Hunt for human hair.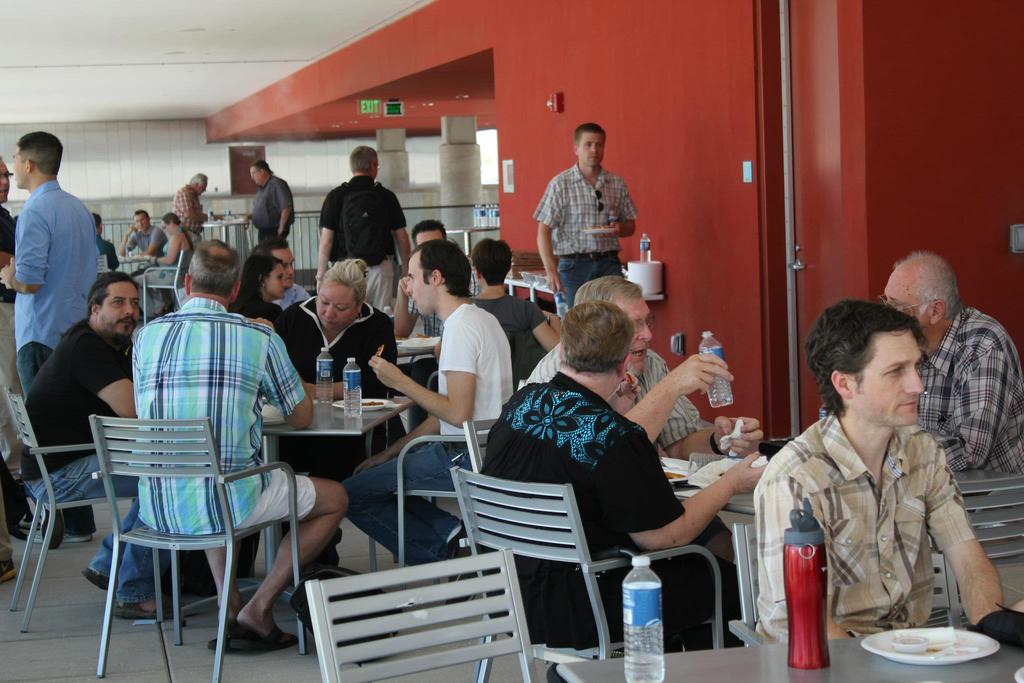
Hunted down at BBox(163, 214, 194, 252).
